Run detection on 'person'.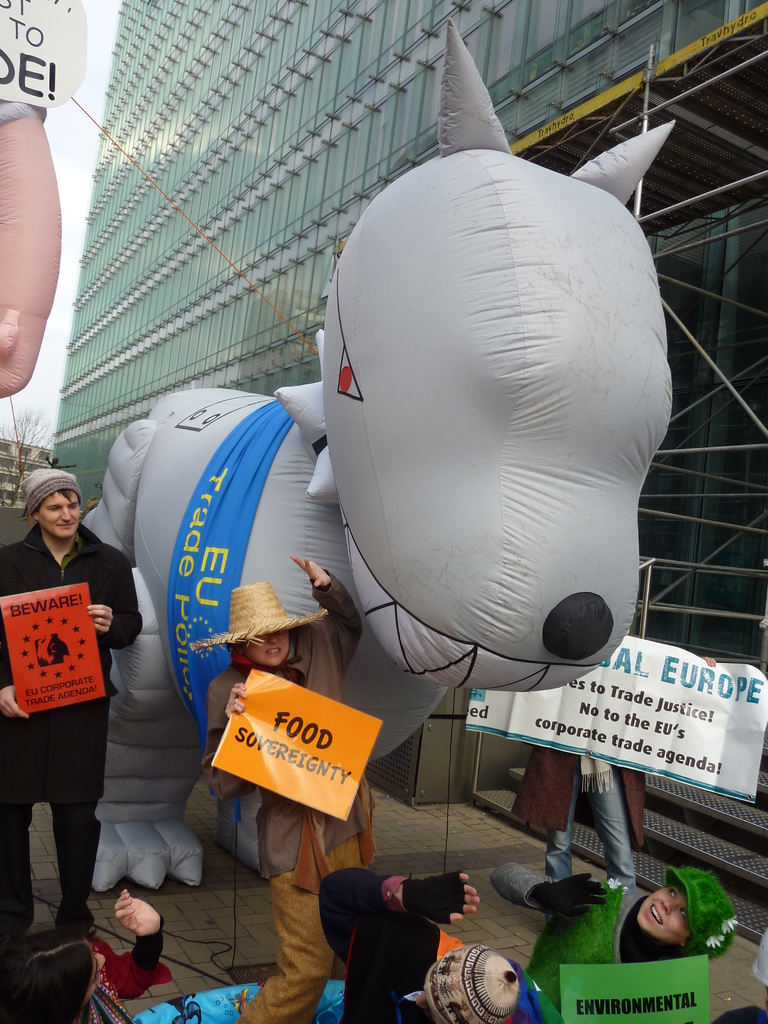
Result: 0,464,145,941.
